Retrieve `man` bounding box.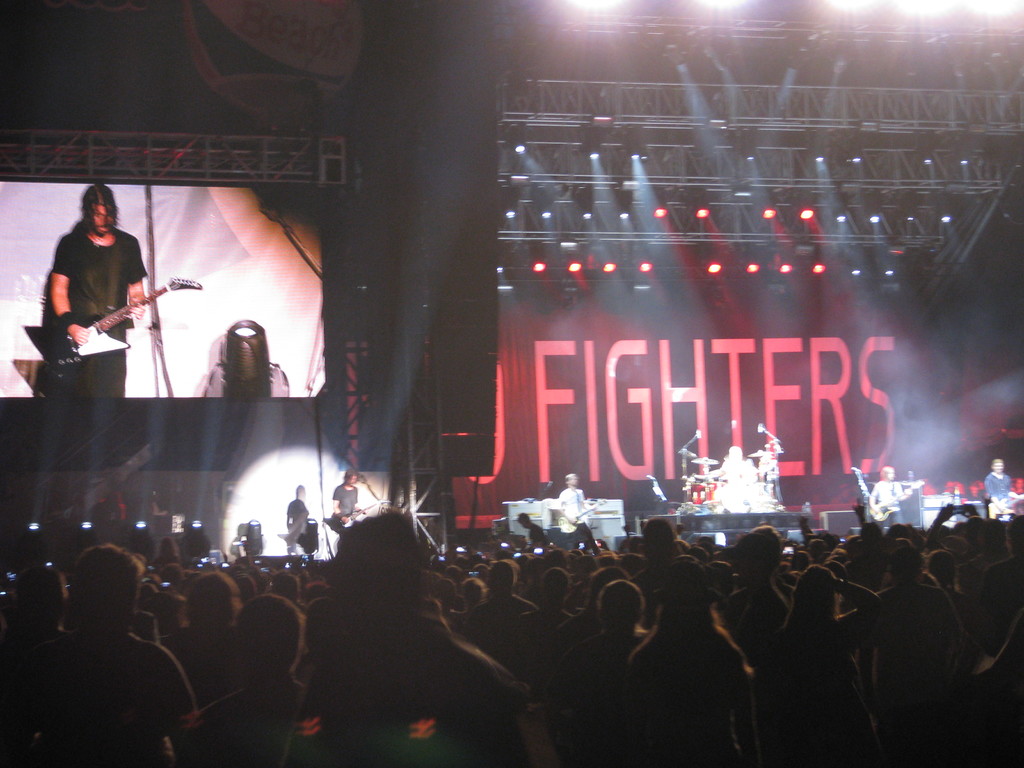
Bounding box: bbox=[868, 467, 910, 527].
